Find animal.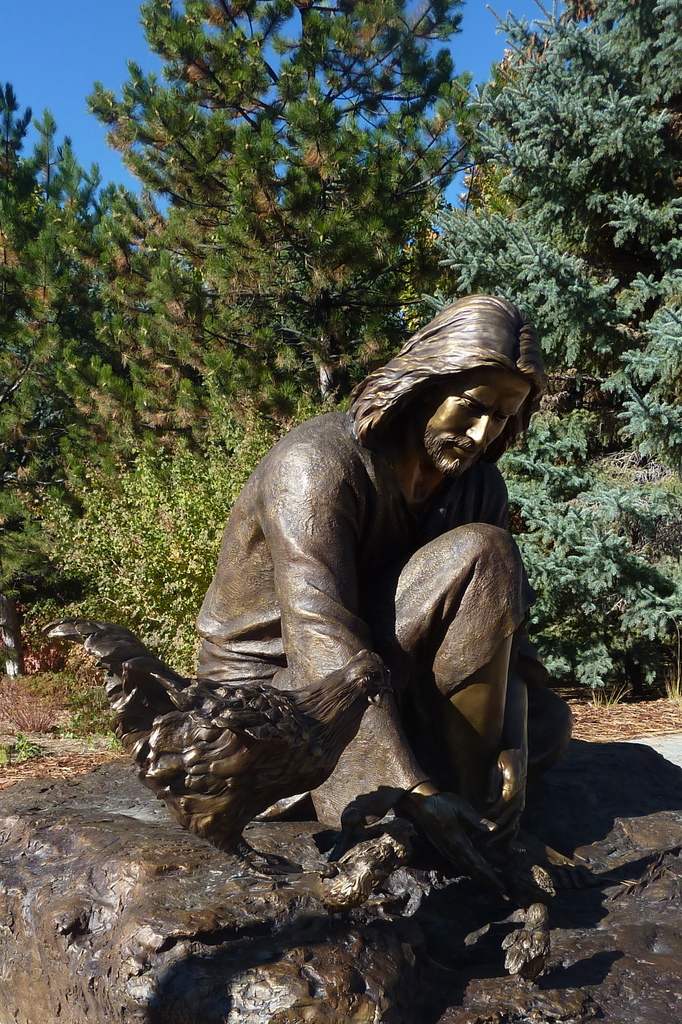
bbox=(36, 614, 390, 865).
